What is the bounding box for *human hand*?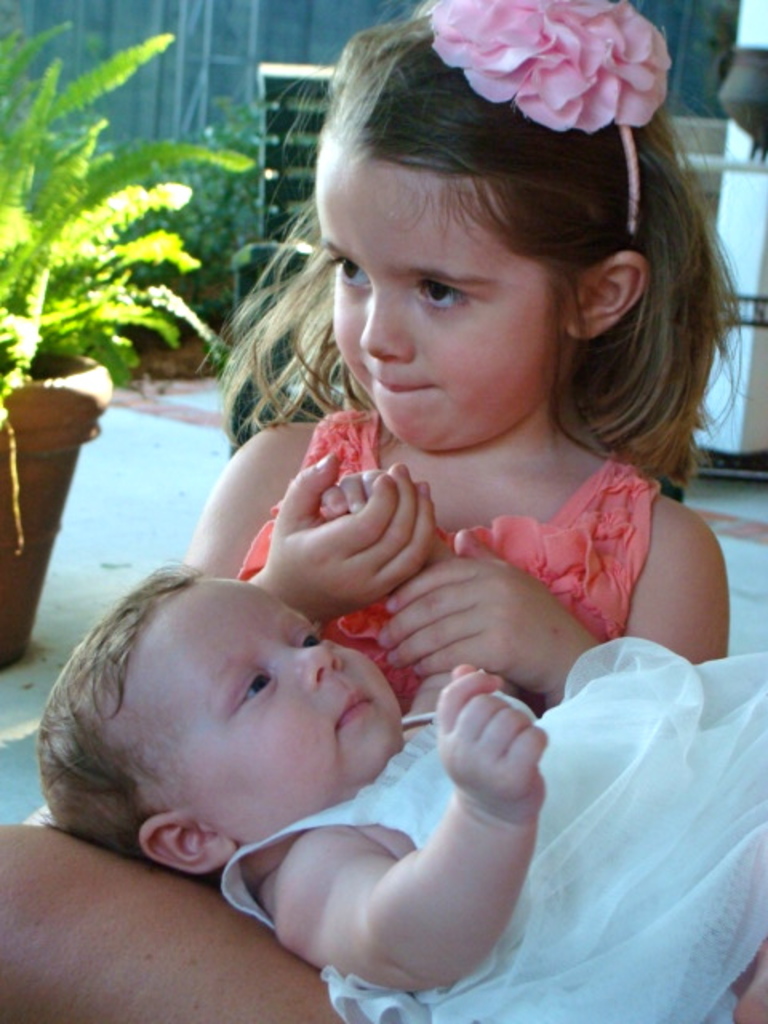
414,675,566,843.
